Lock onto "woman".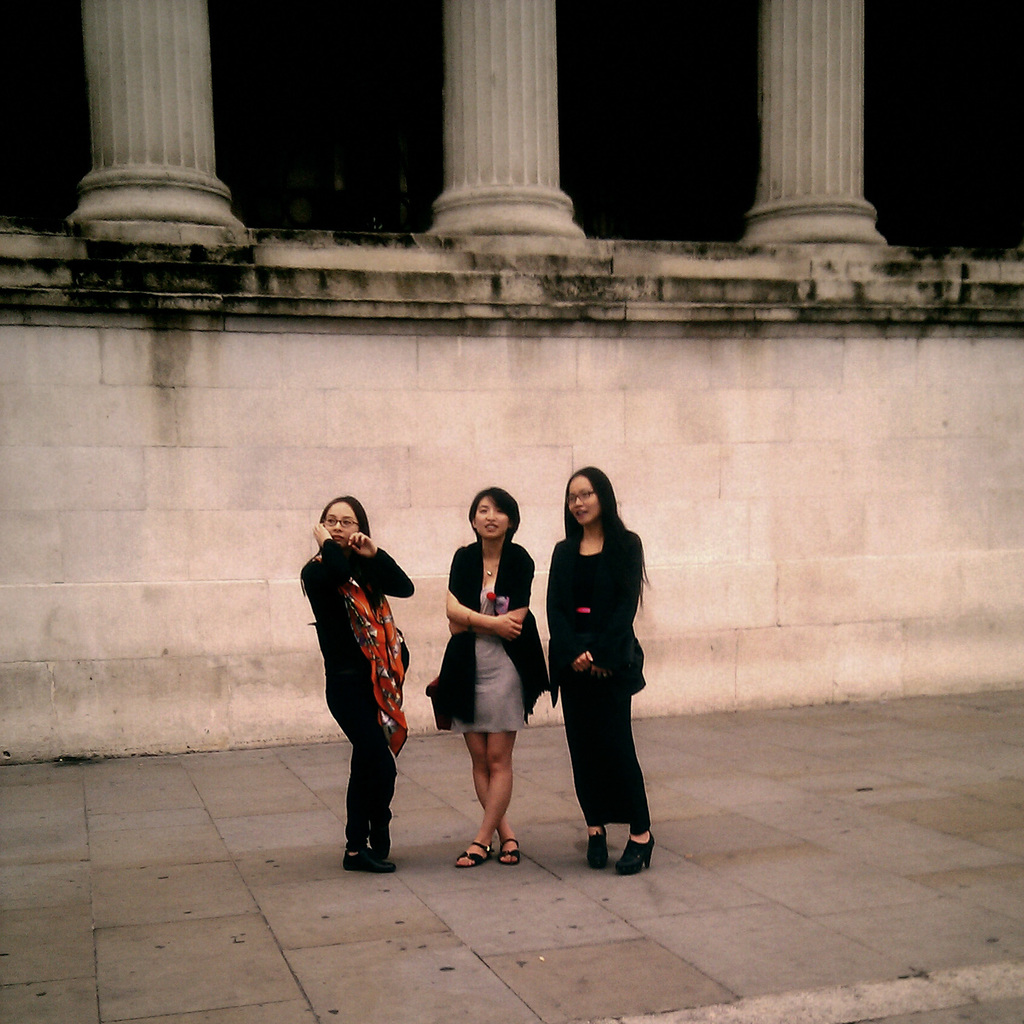
Locked: pyautogui.locateOnScreen(433, 480, 557, 868).
